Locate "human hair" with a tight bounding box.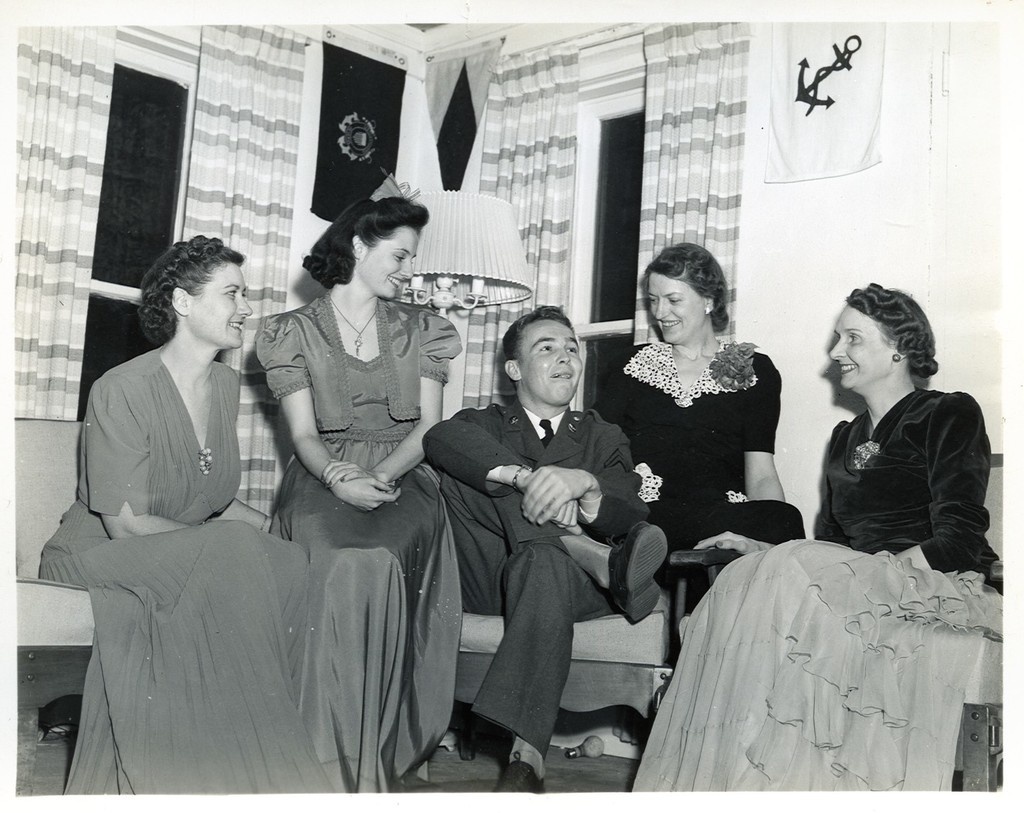
(844,280,939,382).
